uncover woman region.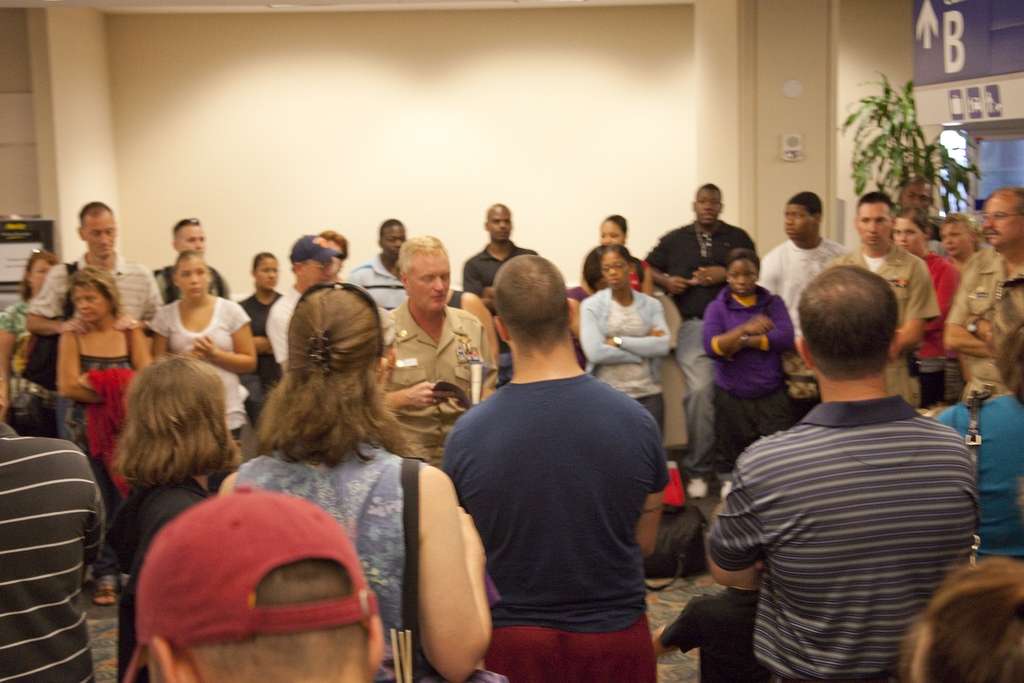
Uncovered: (56, 265, 152, 605).
